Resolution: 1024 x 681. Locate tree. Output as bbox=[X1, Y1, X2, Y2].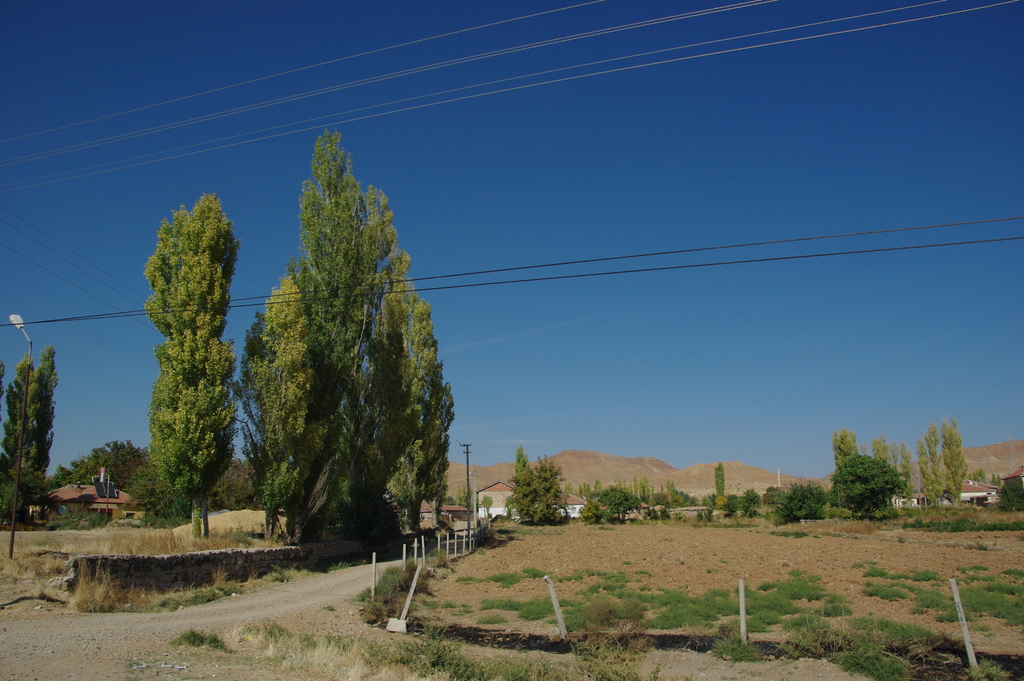
bbox=[715, 463, 730, 515].
